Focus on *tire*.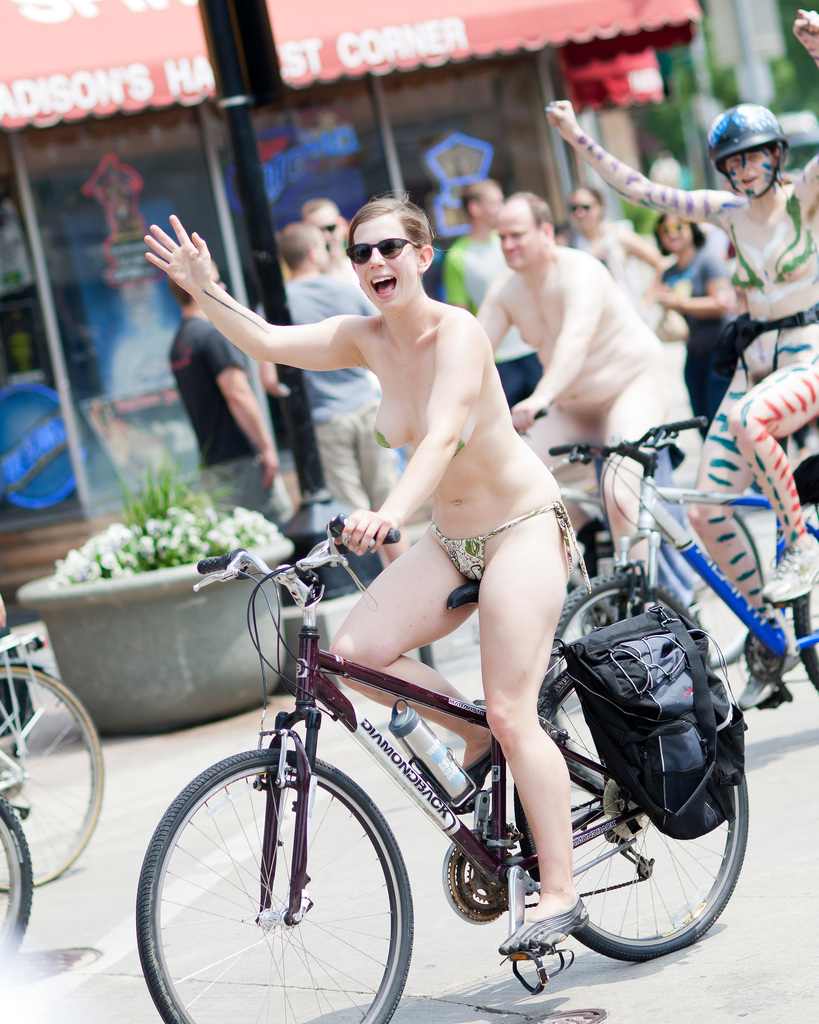
Focused at [662,511,767,671].
